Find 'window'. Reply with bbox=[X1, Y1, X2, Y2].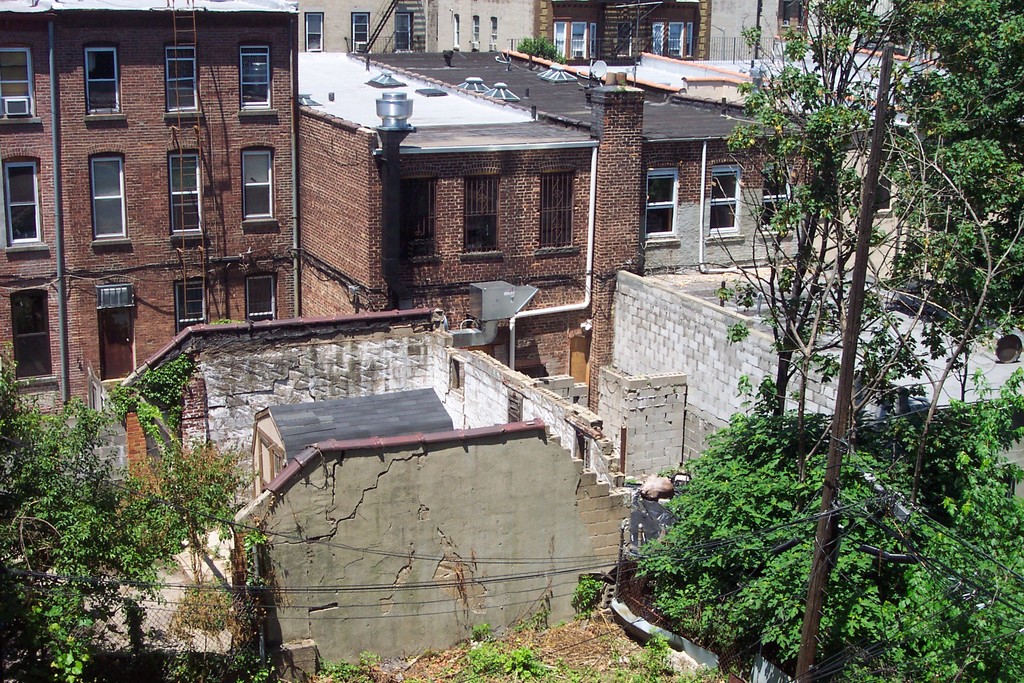
bbox=[239, 151, 276, 220].
